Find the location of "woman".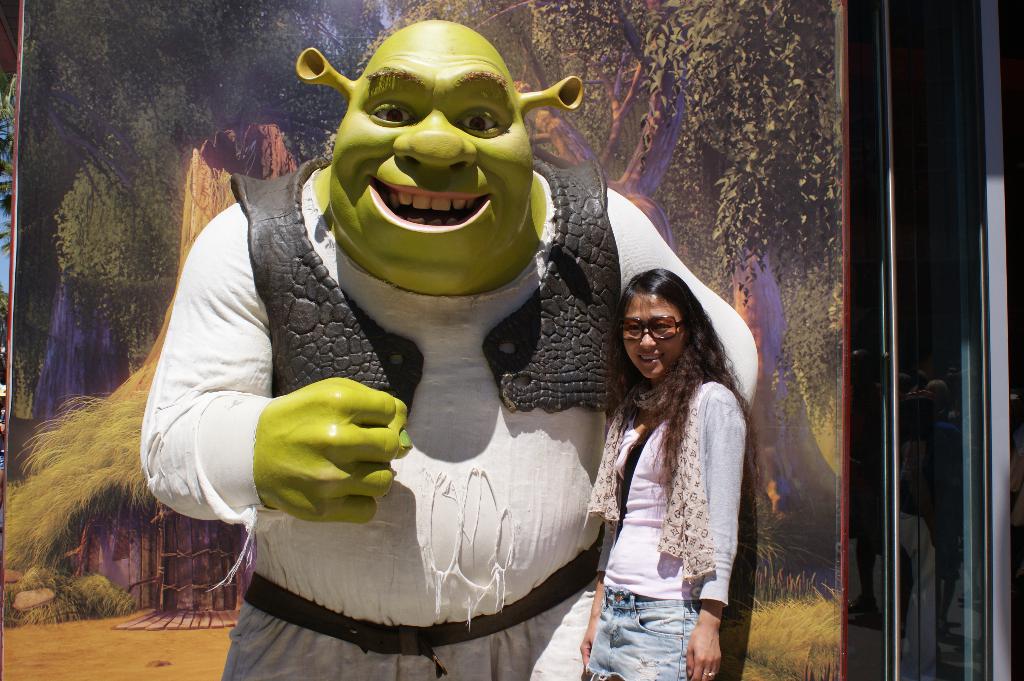
Location: pyautogui.locateOnScreen(564, 216, 763, 680).
